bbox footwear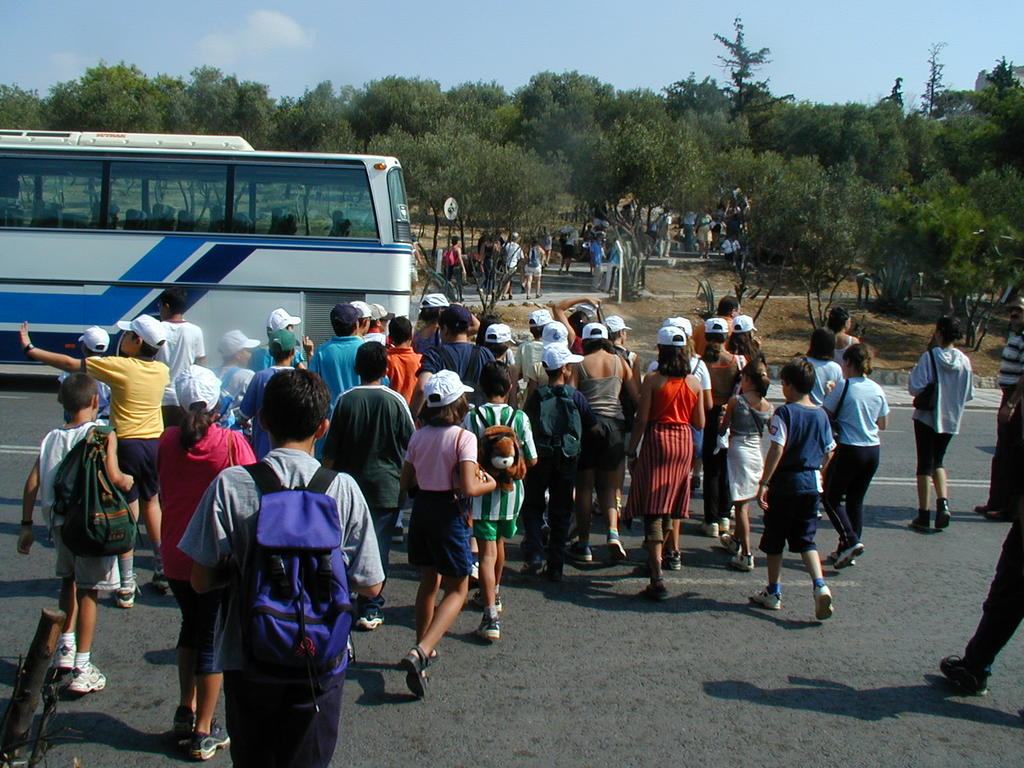
detection(465, 562, 485, 586)
